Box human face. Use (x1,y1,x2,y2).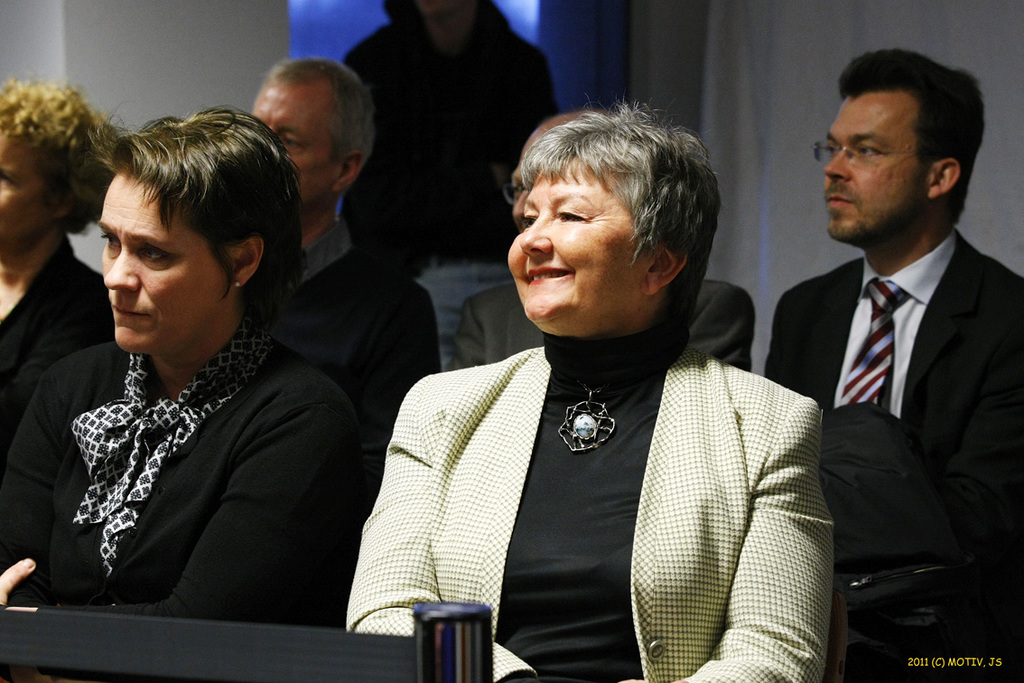
(0,134,59,250).
